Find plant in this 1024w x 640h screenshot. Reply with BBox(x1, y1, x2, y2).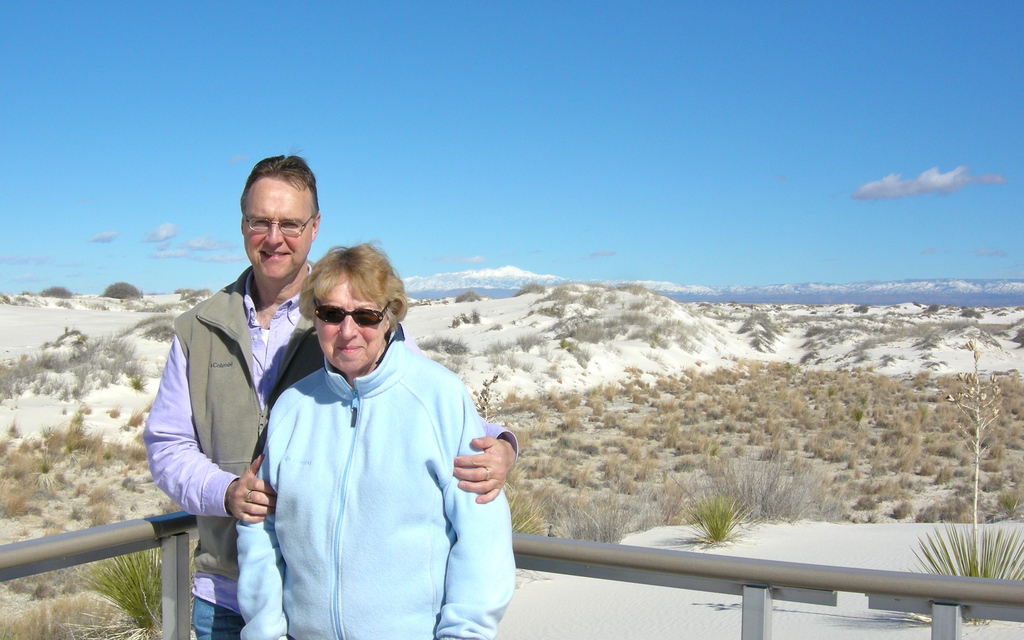
BBox(470, 305, 483, 318).
